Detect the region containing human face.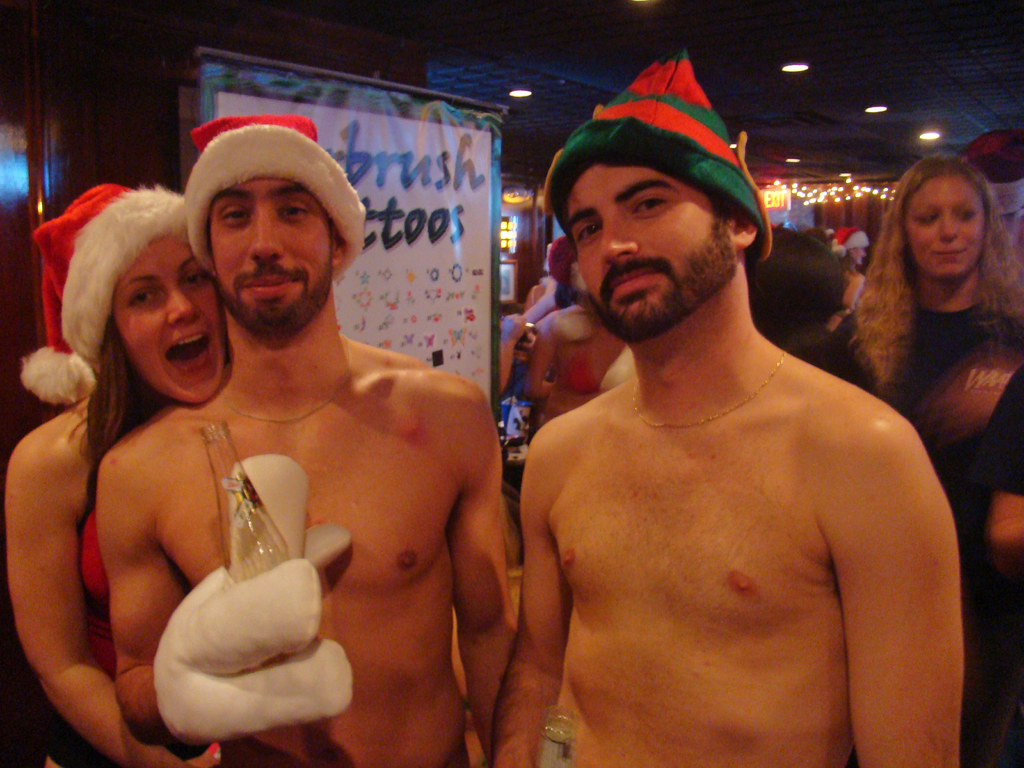
box=[563, 162, 742, 340].
